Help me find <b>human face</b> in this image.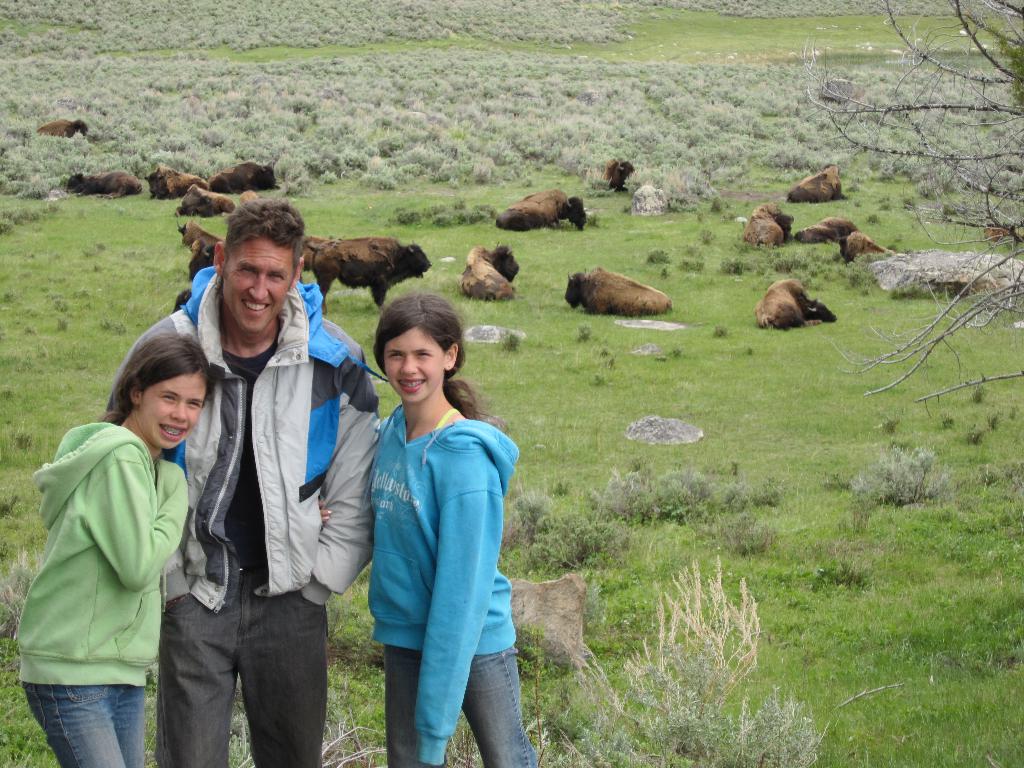
Found it: box(383, 326, 441, 403).
